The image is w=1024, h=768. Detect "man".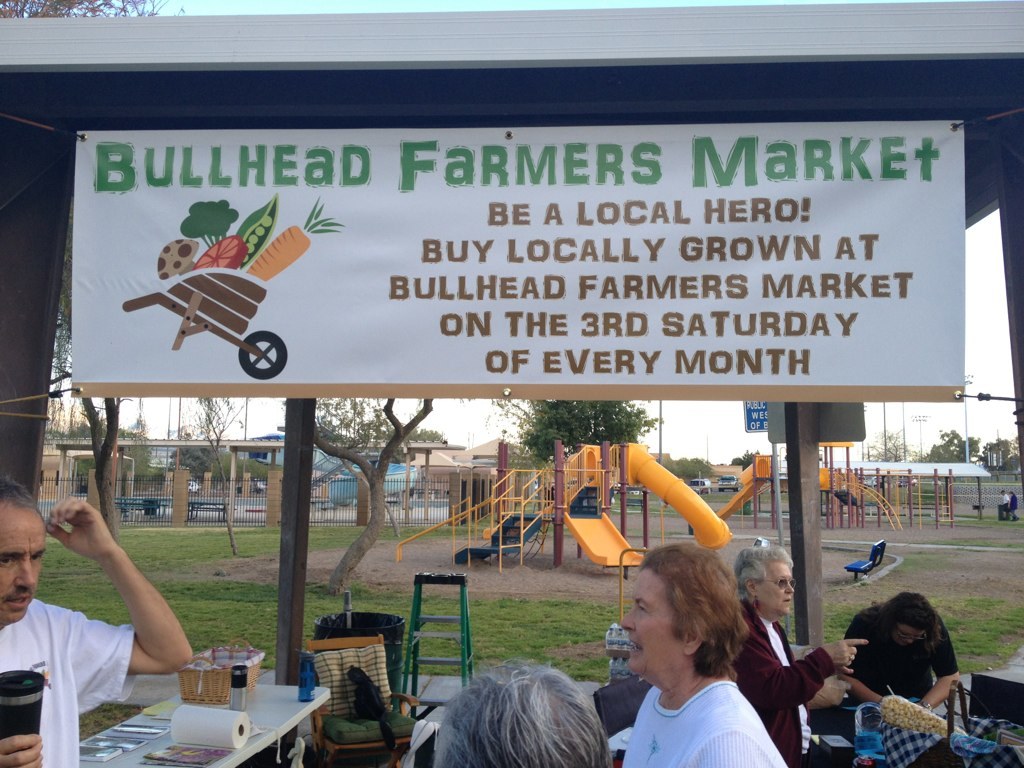
Detection: 0, 476, 195, 767.
